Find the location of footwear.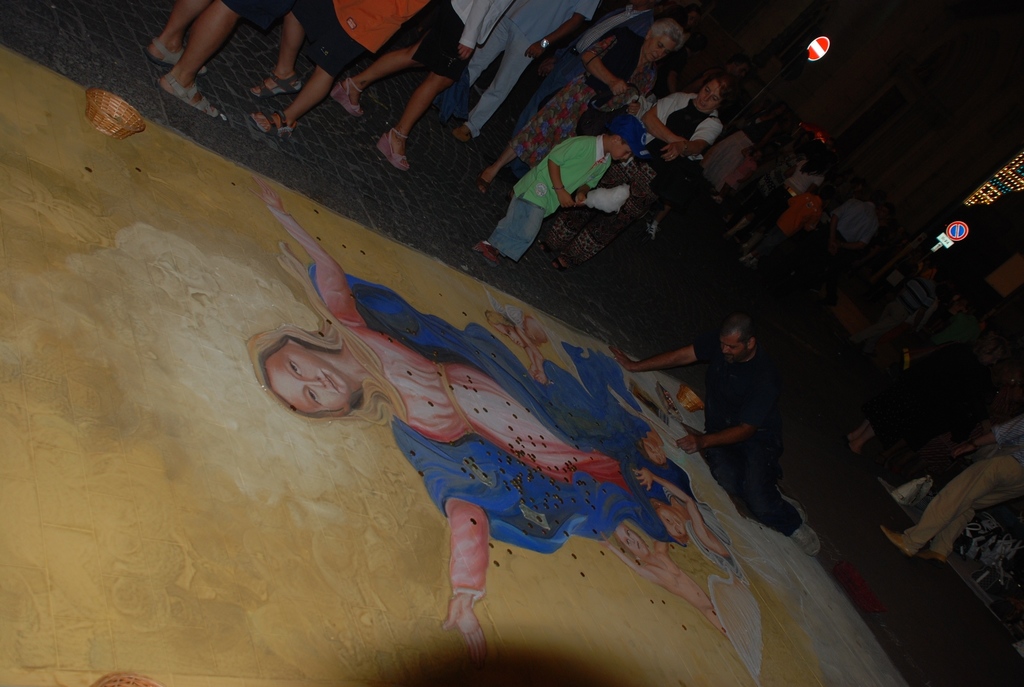
Location: BBox(250, 111, 292, 136).
